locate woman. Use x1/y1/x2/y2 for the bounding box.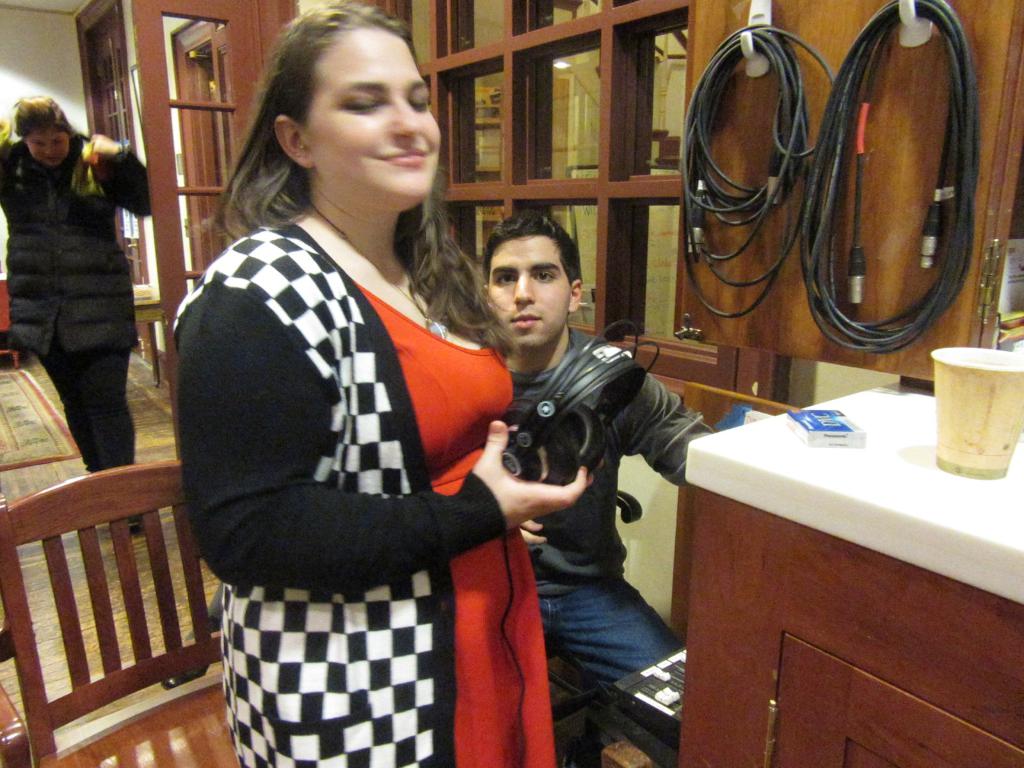
170/0/603/767.
